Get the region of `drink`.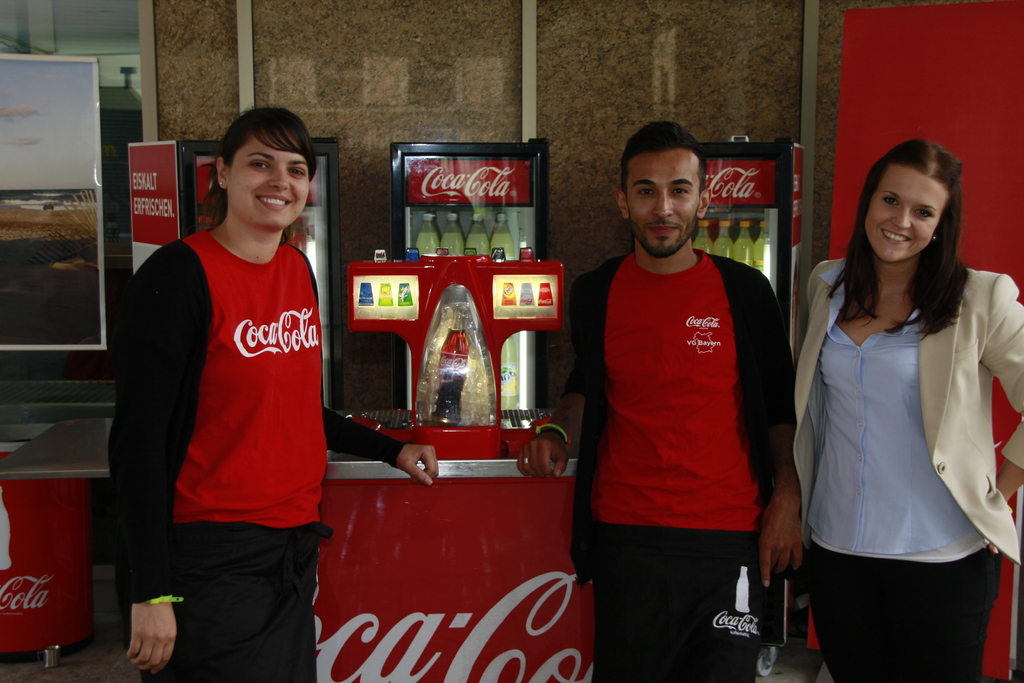
(left=428, top=299, right=465, bottom=424).
